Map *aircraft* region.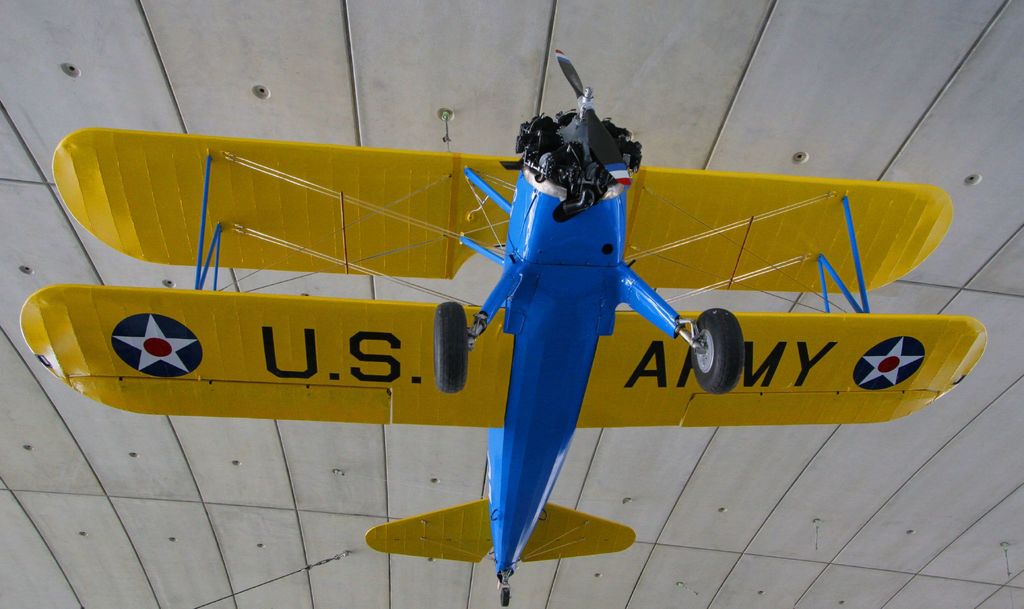
Mapped to (15, 46, 988, 603).
